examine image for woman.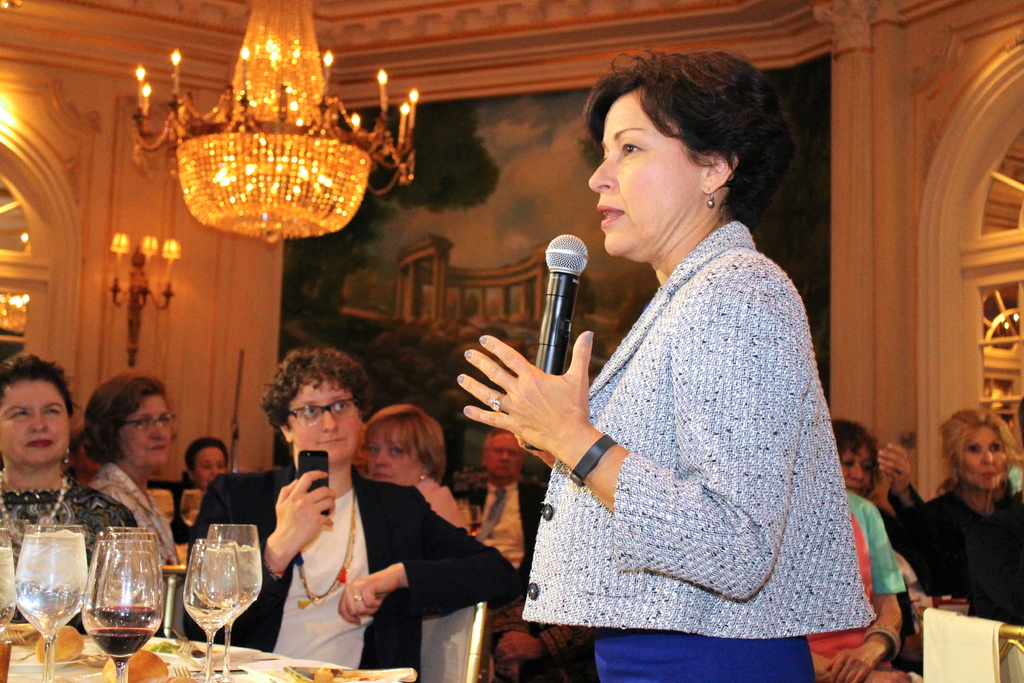
Examination result: {"left": 0, "top": 357, "right": 145, "bottom": 635}.
